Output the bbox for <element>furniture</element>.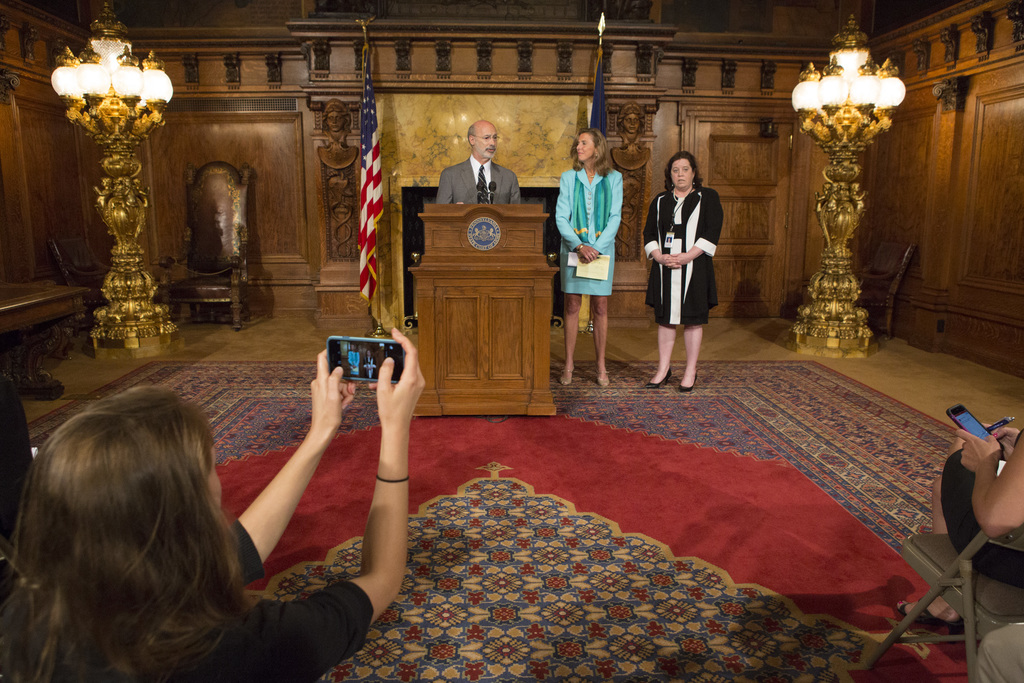
Rect(800, 241, 916, 340).
